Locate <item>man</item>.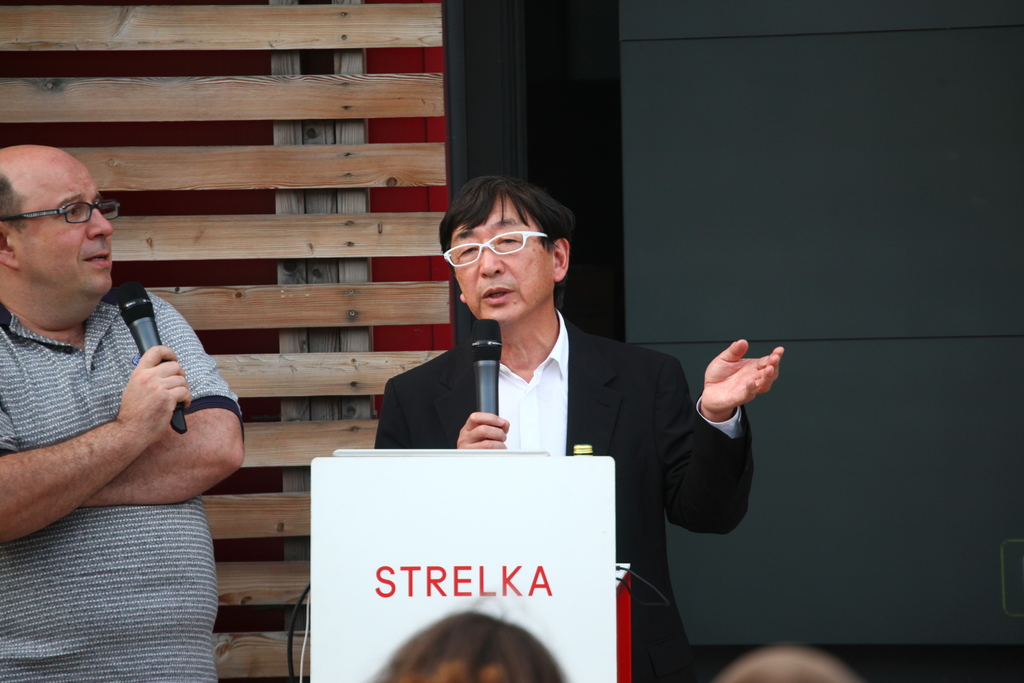
Bounding box: box(374, 176, 785, 682).
